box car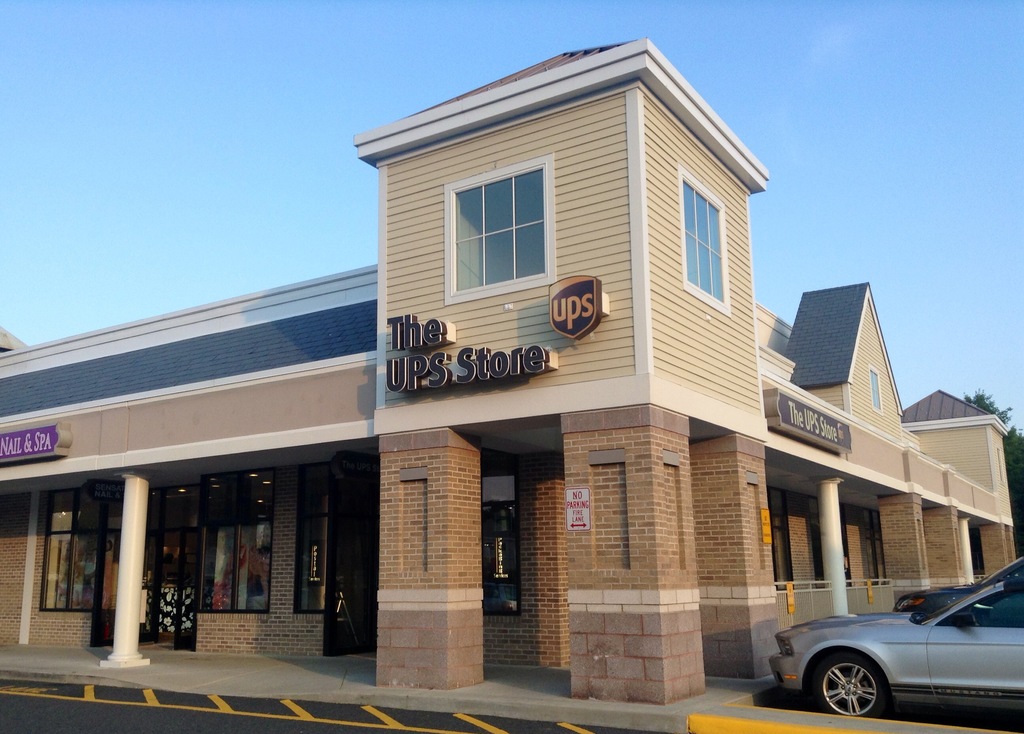
{"left": 893, "top": 556, "right": 1023, "bottom": 614}
